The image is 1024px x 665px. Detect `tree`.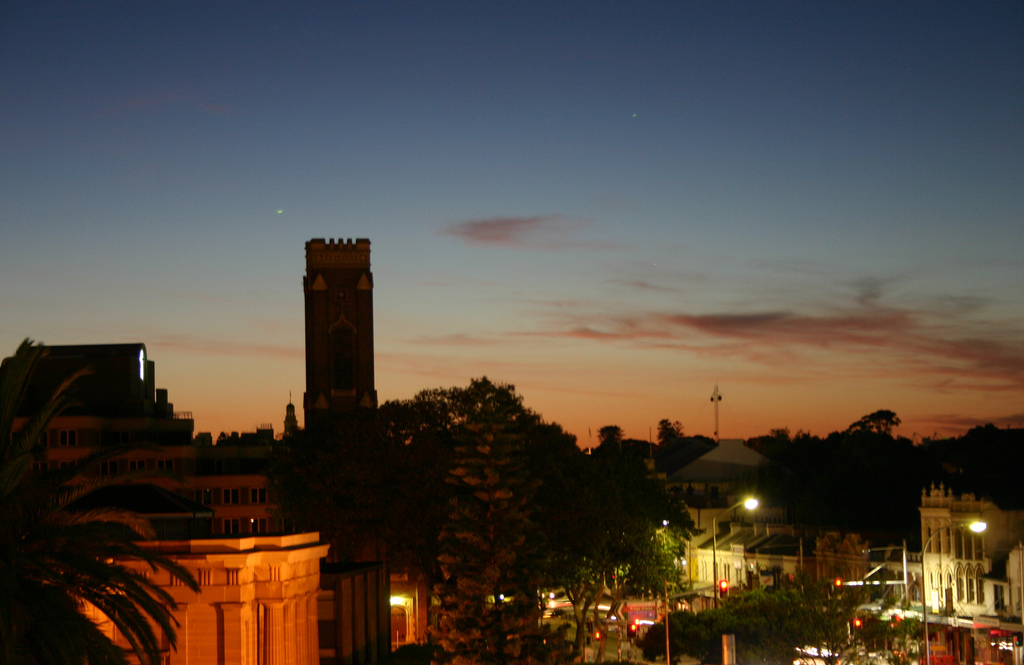
Detection: crop(687, 571, 893, 664).
